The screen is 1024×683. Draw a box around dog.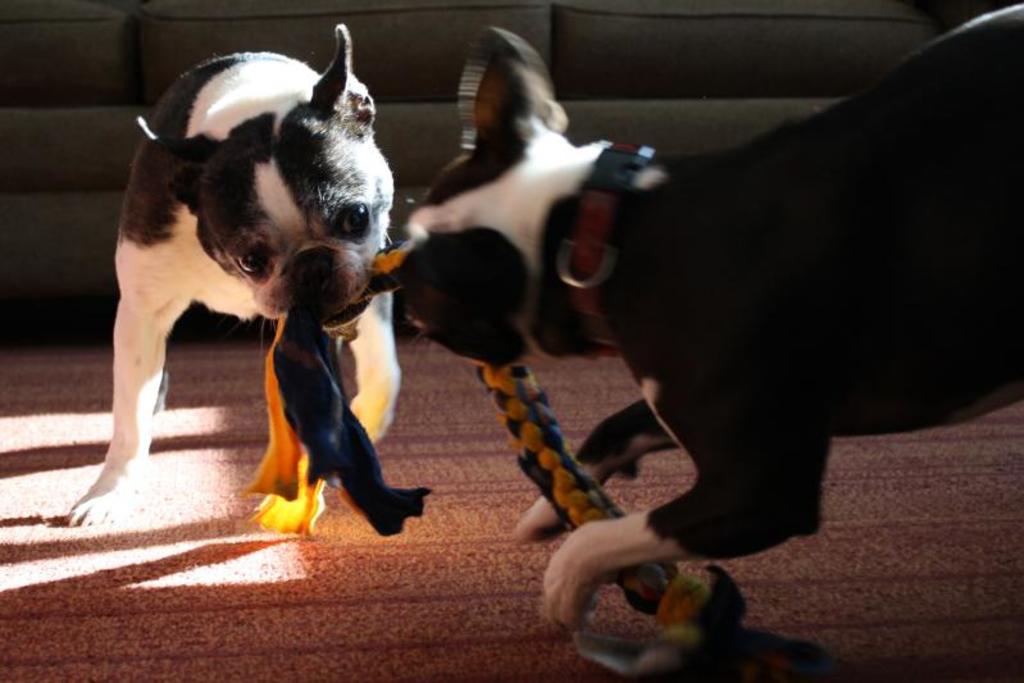
BBox(383, 4, 1023, 633).
